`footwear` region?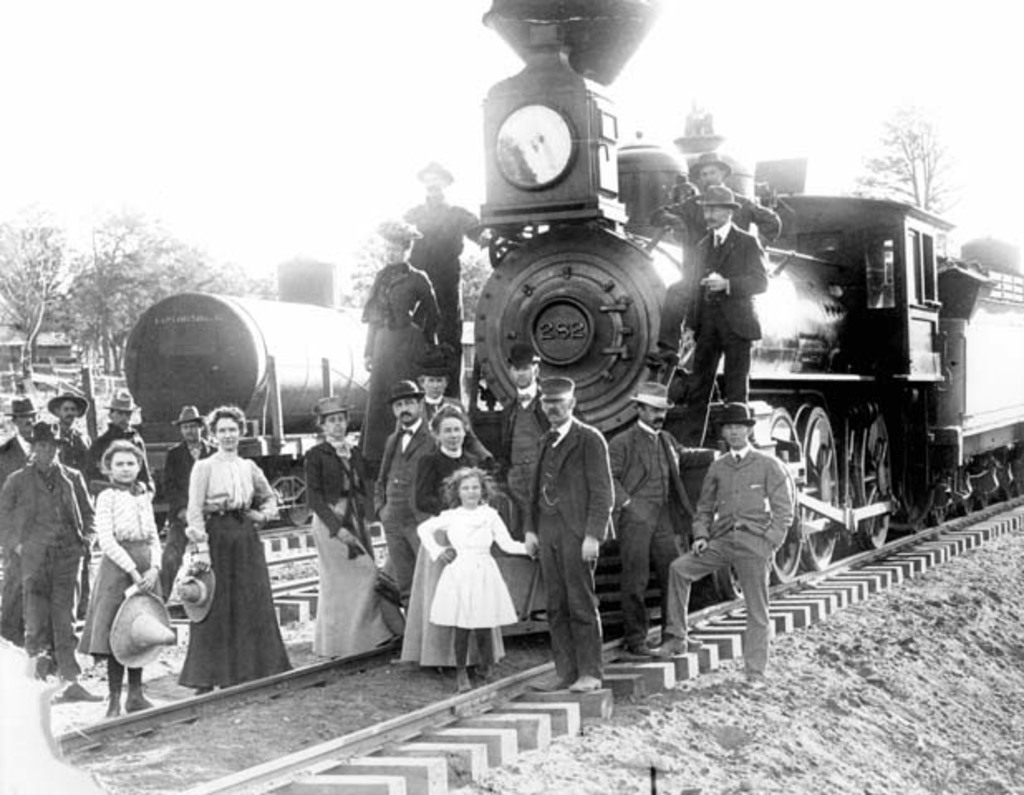
box=[643, 633, 689, 659]
